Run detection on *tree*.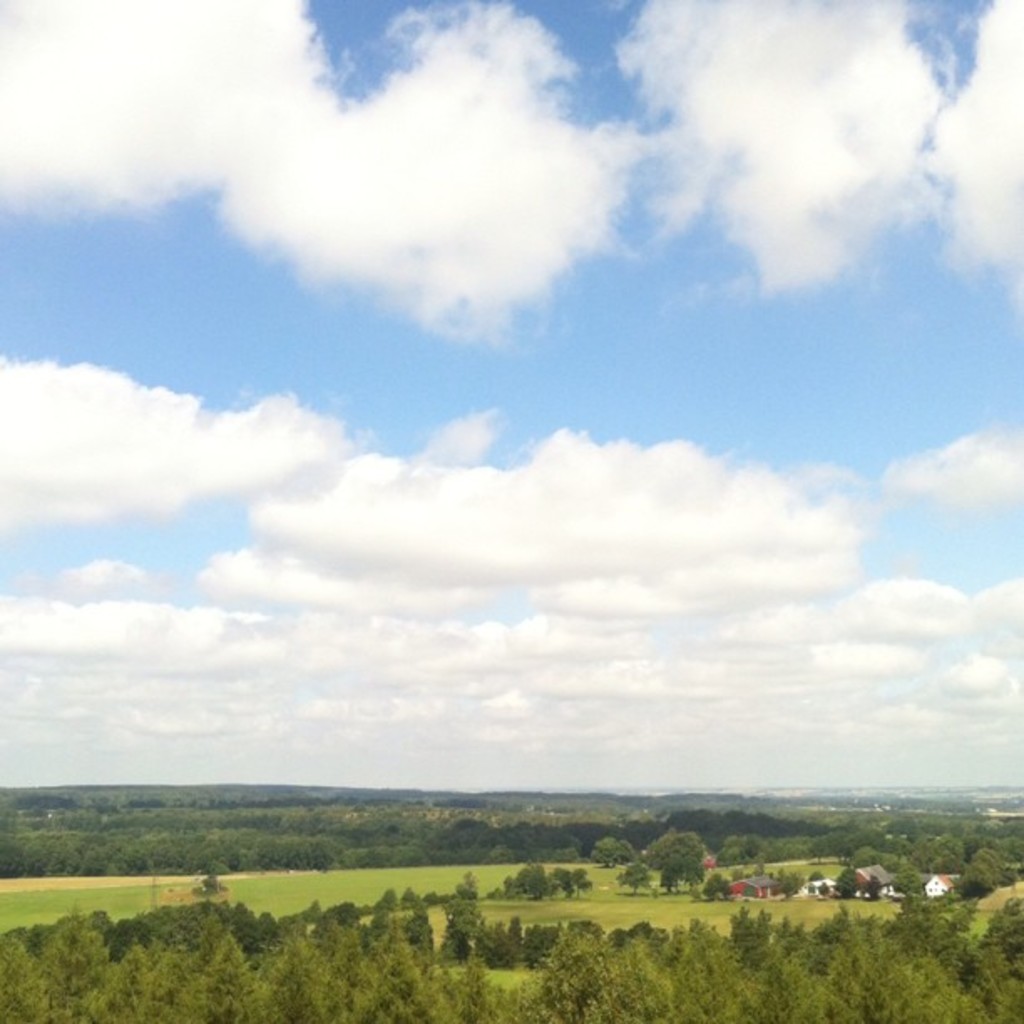
Result: crop(607, 912, 709, 1022).
